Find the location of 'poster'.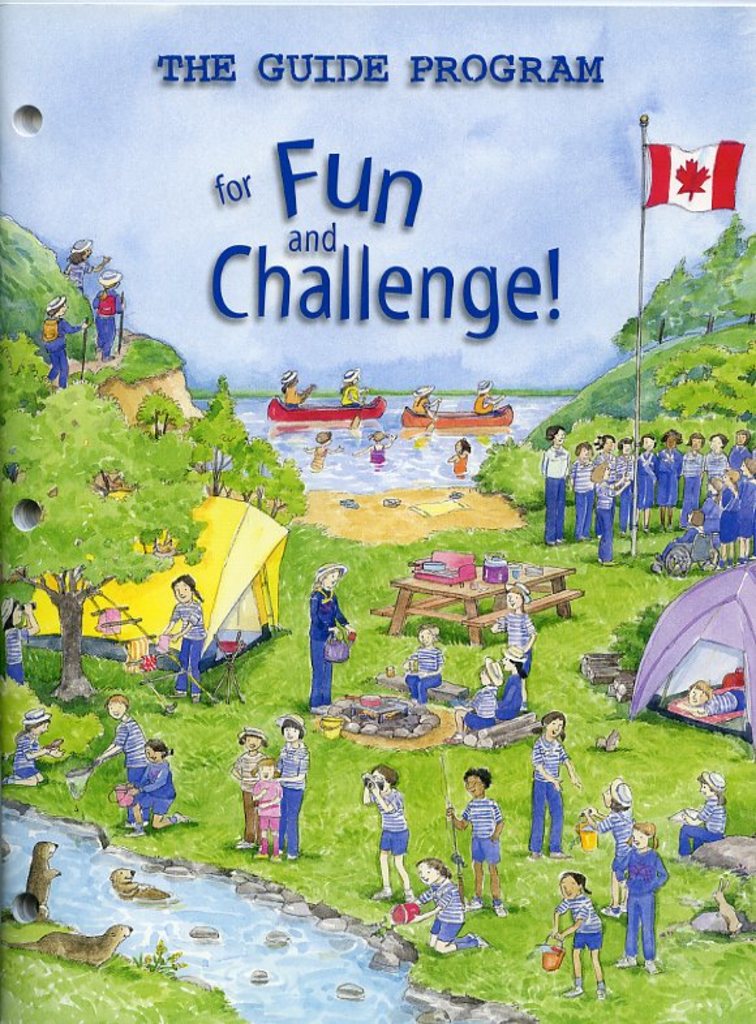
Location: [0, 0, 755, 1023].
